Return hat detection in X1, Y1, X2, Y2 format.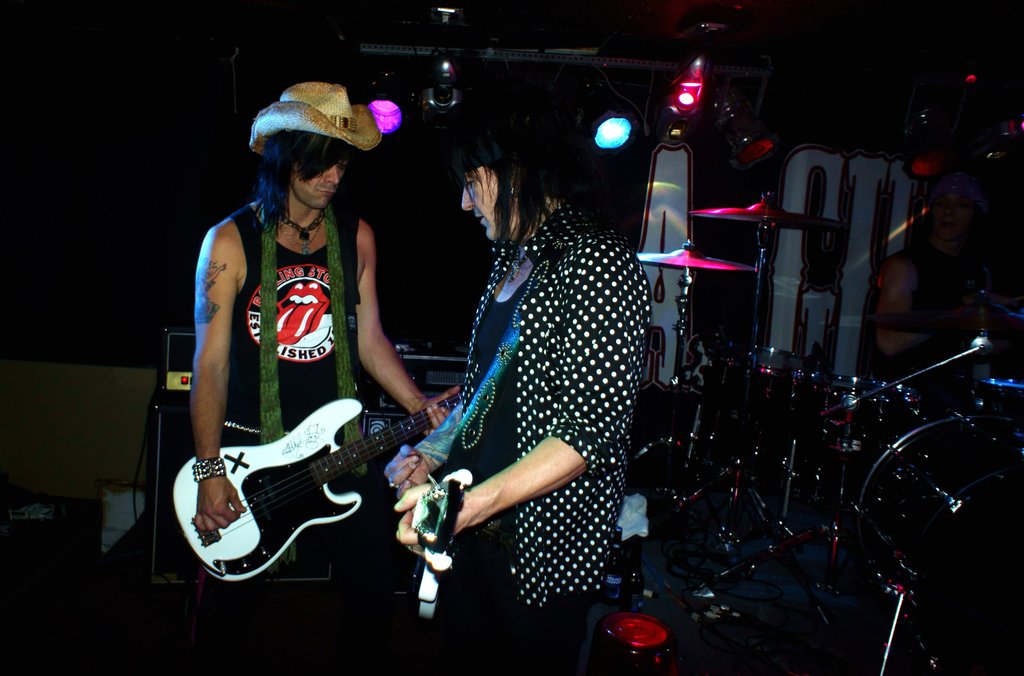
246, 85, 383, 158.
